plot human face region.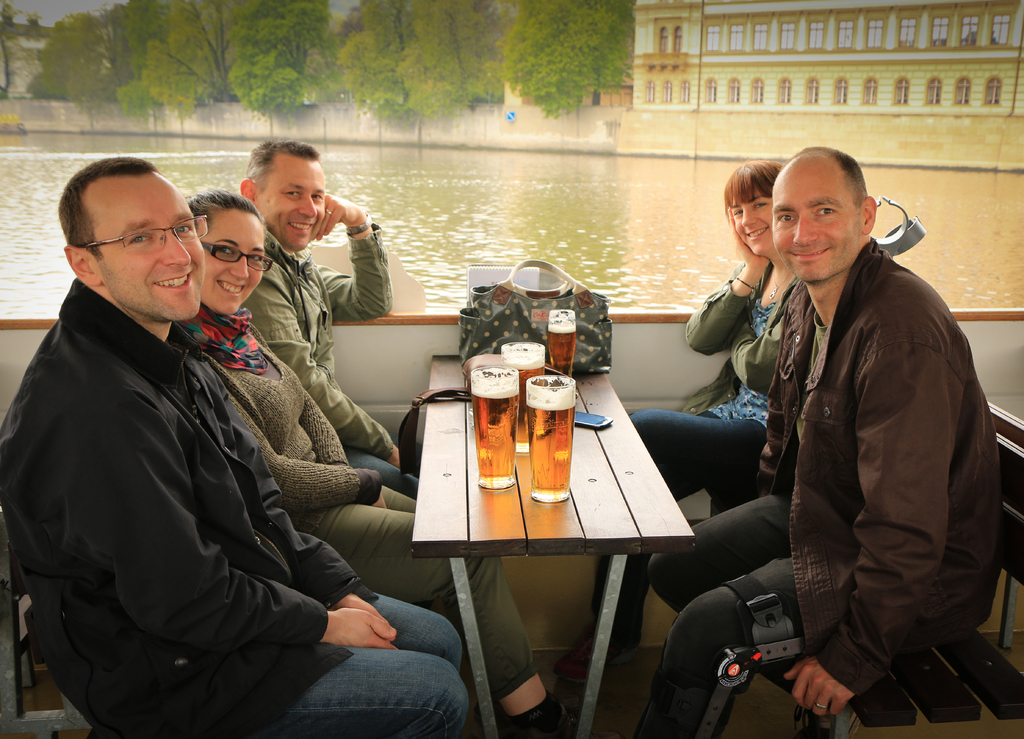
Plotted at bbox=(775, 161, 860, 283).
